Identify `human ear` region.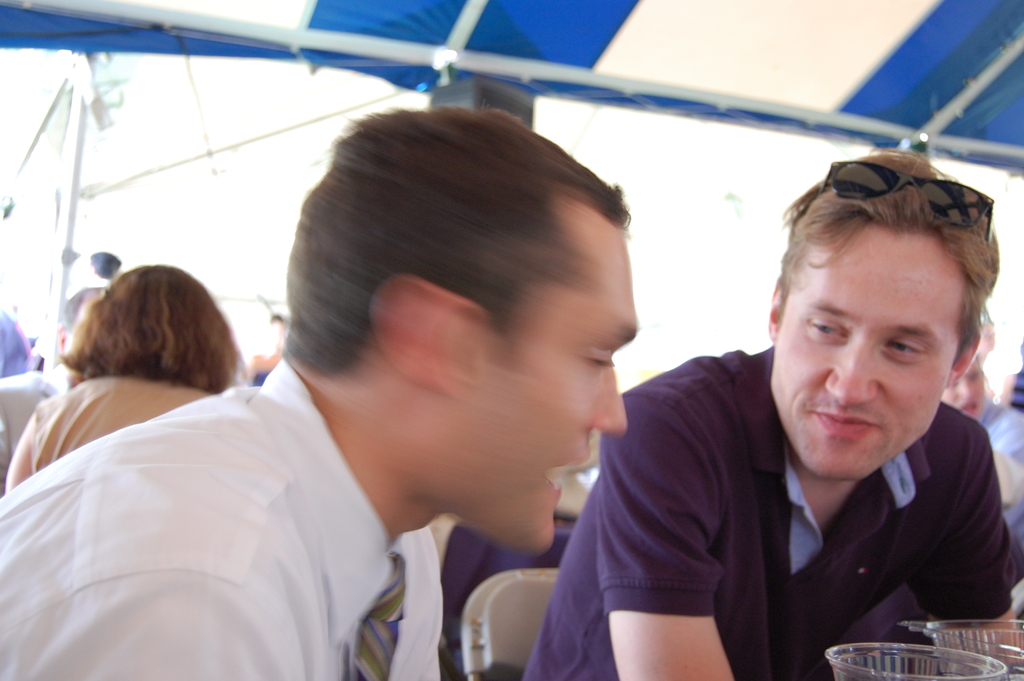
Region: (769,285,781,345).
